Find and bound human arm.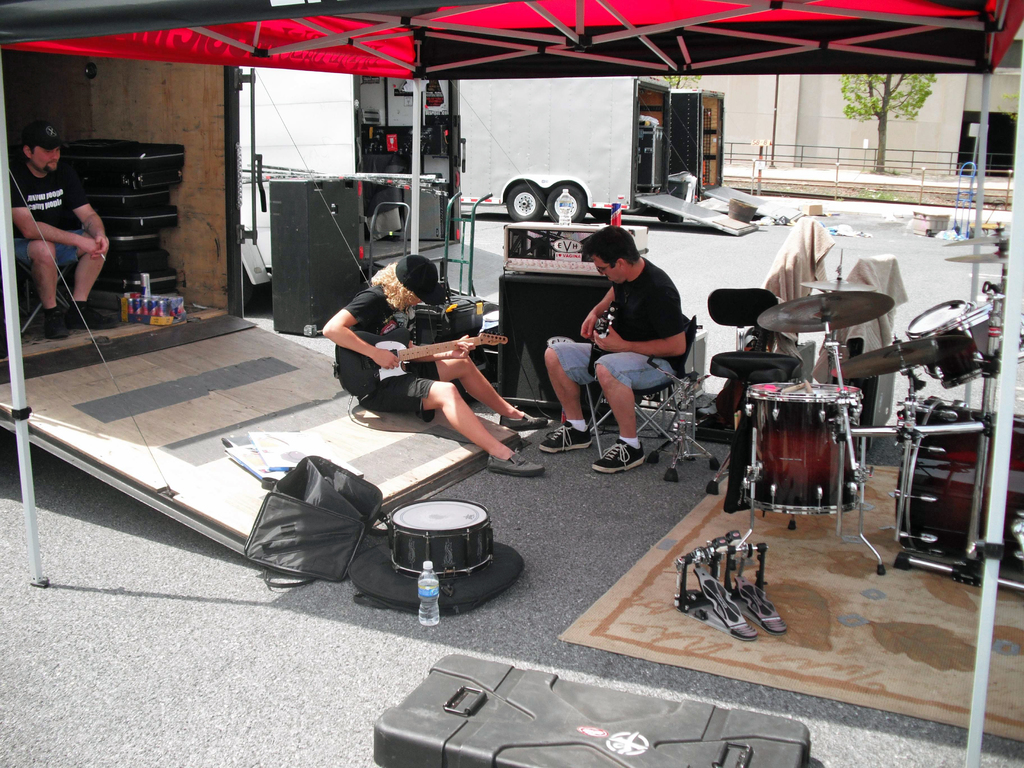
Bound: <bbox>409, 318, 477, 362</bbox>.
